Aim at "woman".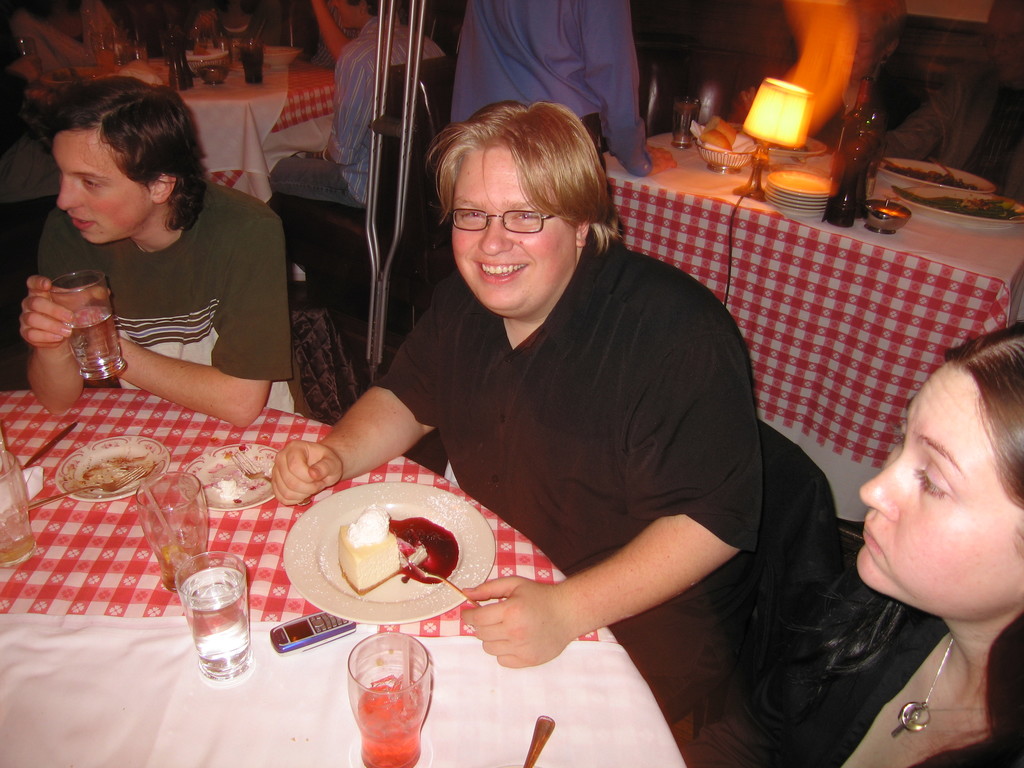
Aimed at {"left": 757, "top": 296, "right": 1023, "bottom": 763}.
